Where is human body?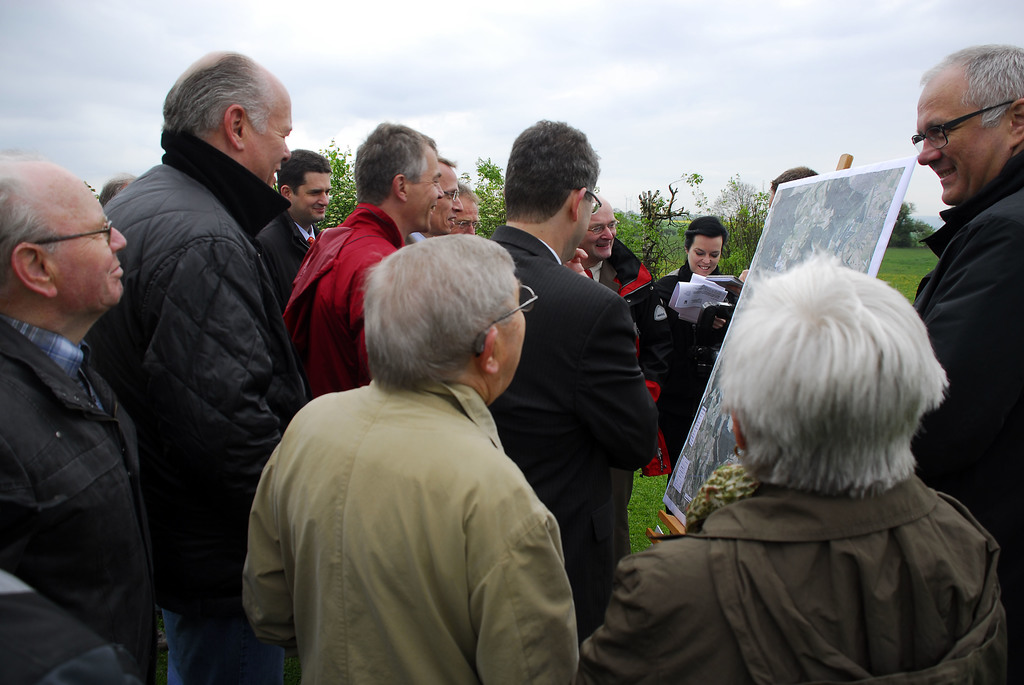
[490, 120, 659, 629].
